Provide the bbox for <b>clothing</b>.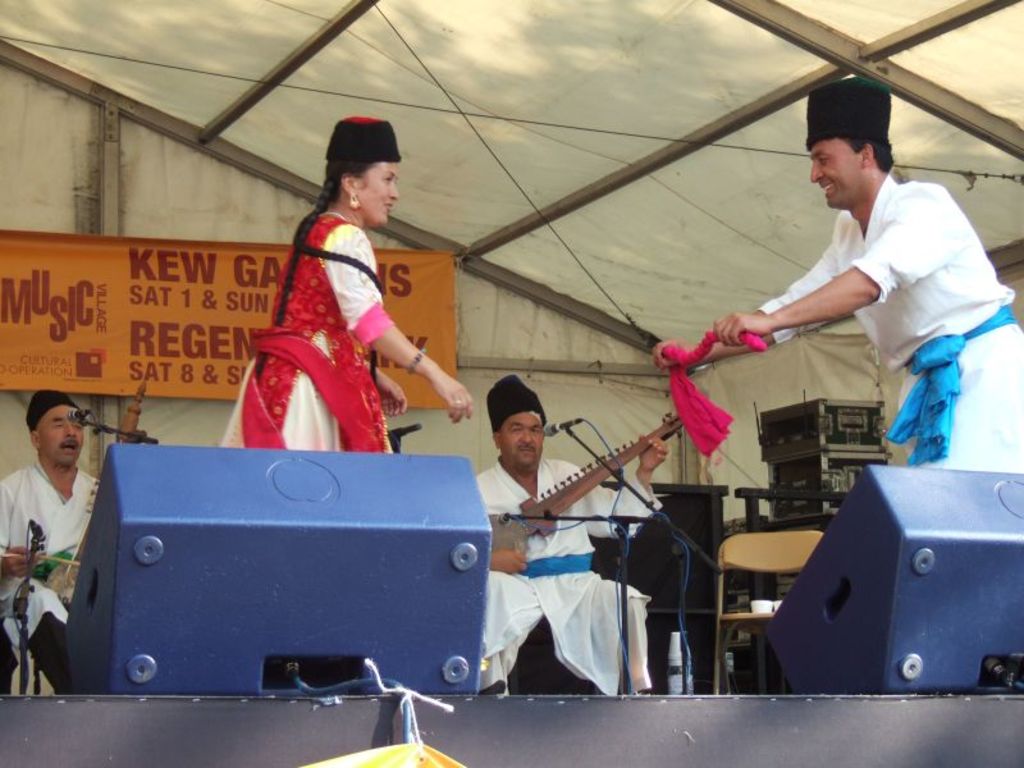
bbox=[748, 146, 1000, 471].
